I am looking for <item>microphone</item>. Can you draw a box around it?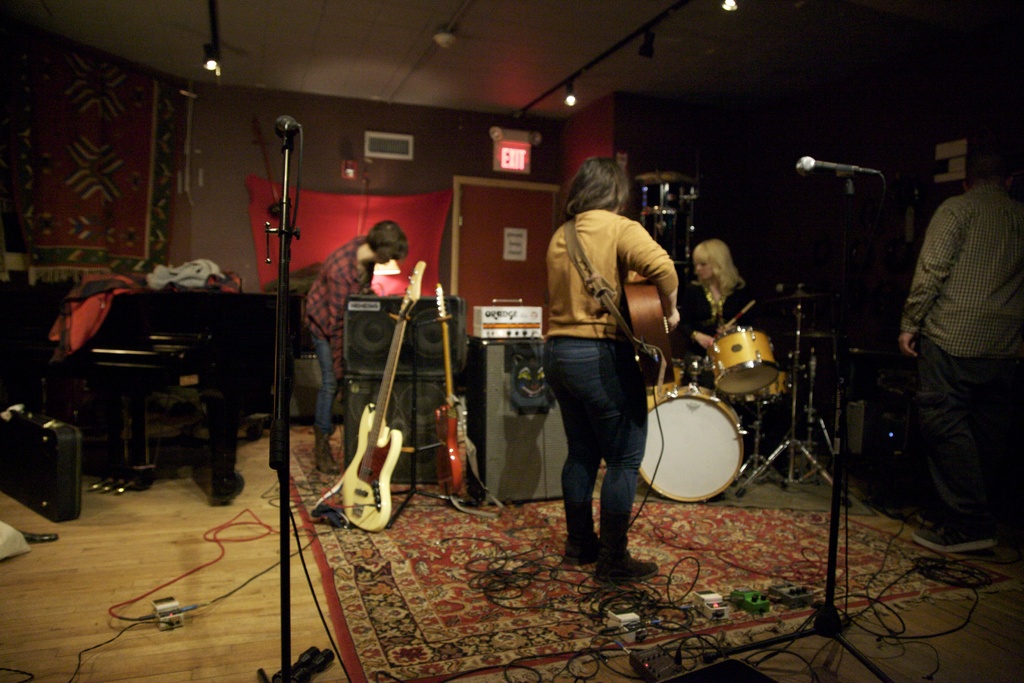
Sure, the bounding box is left=798, top=151, right=863, bottom=179.
